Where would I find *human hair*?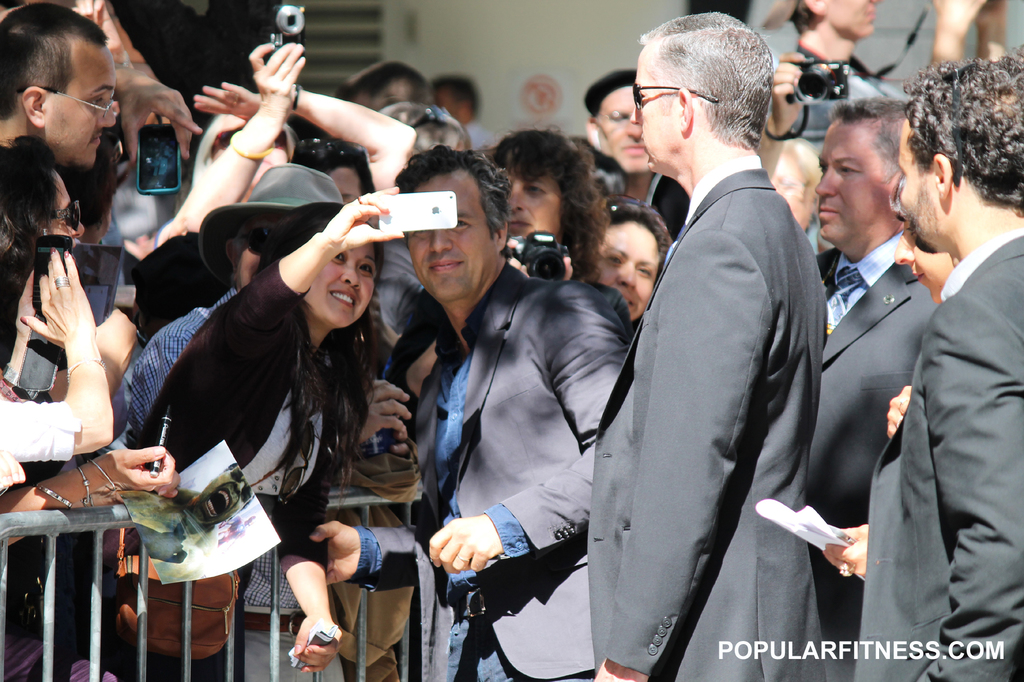
At bbox=(900, 42, 1023, 215).
